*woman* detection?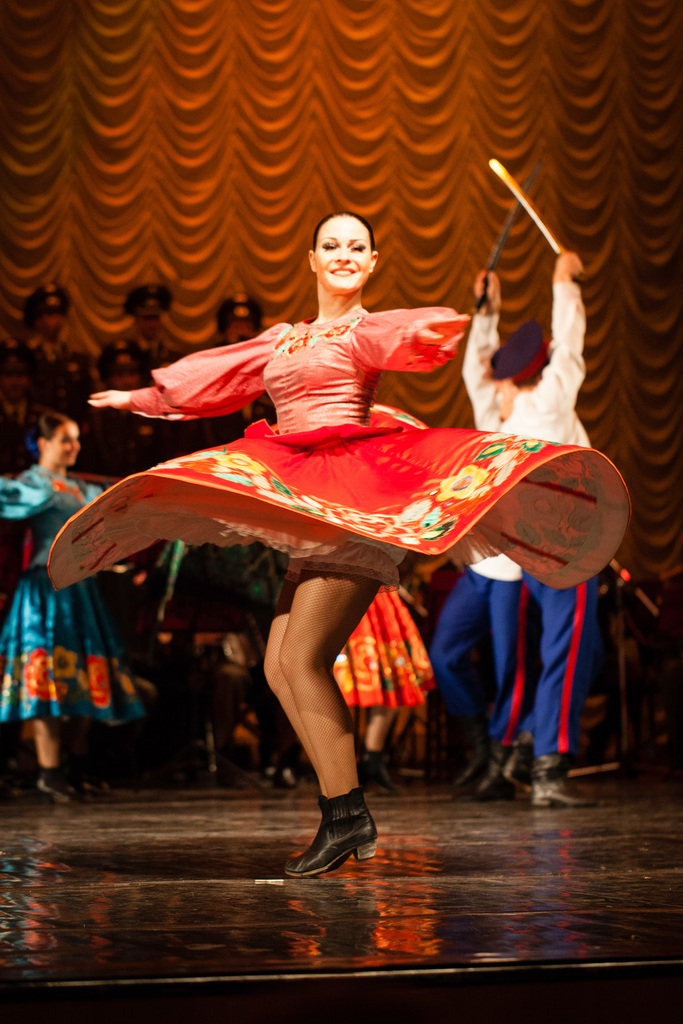
bbox=(0, 406, 148, 795)
